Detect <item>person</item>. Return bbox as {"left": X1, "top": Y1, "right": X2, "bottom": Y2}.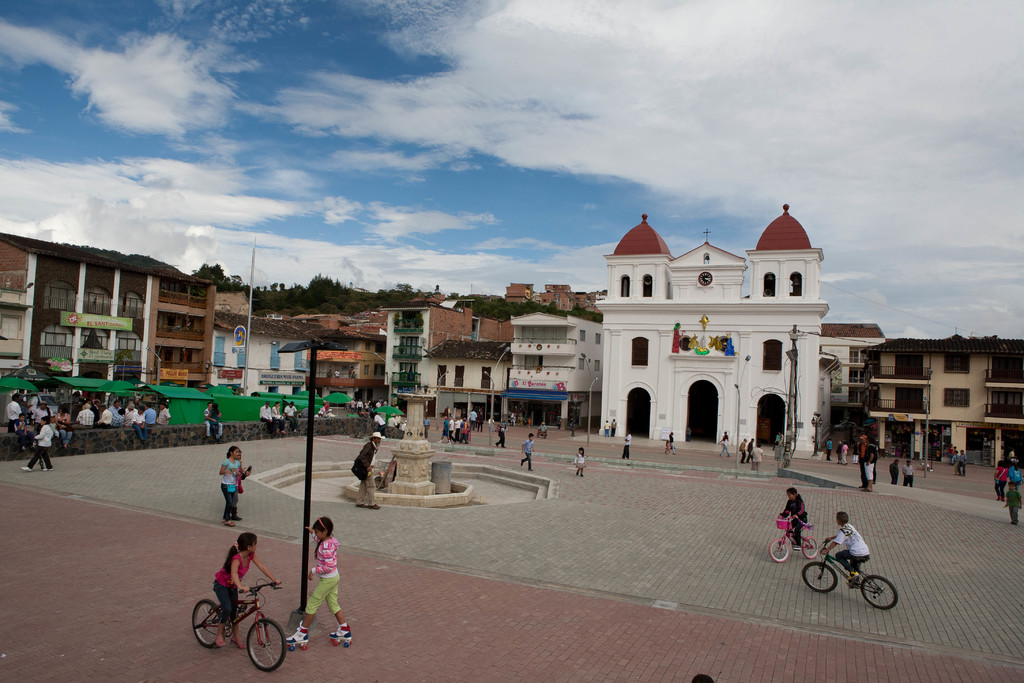
{"left": 610, "top": 417, "right": 618, "bottom": 438}.
